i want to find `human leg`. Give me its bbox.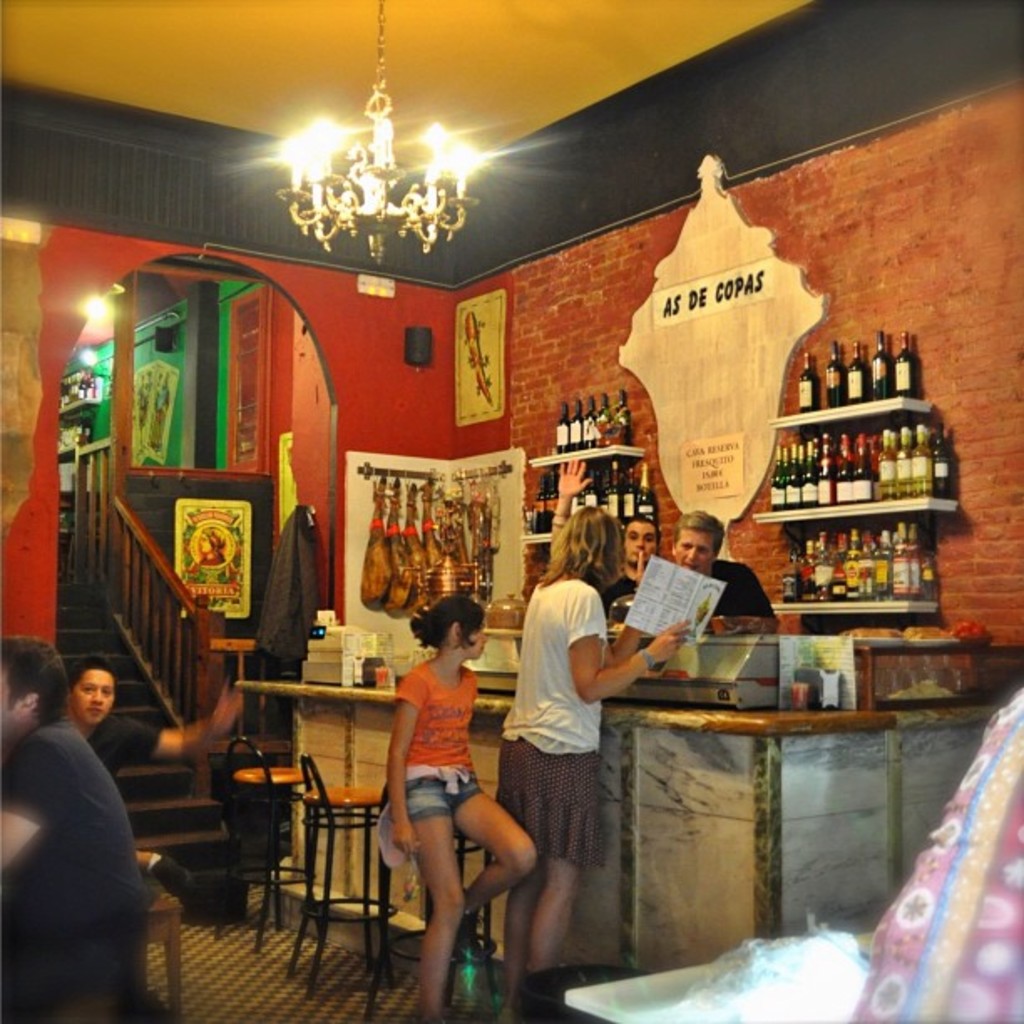
select_region(418, 763, 458, 1021).
